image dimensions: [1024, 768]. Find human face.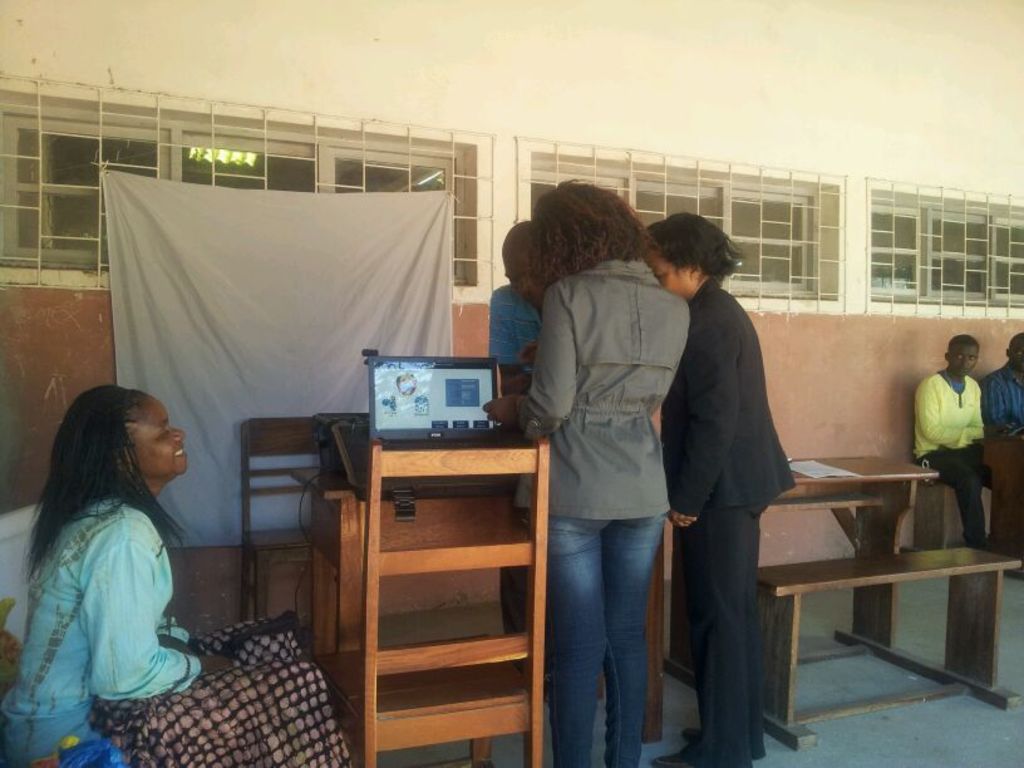
[653, 245, 693, 295].
